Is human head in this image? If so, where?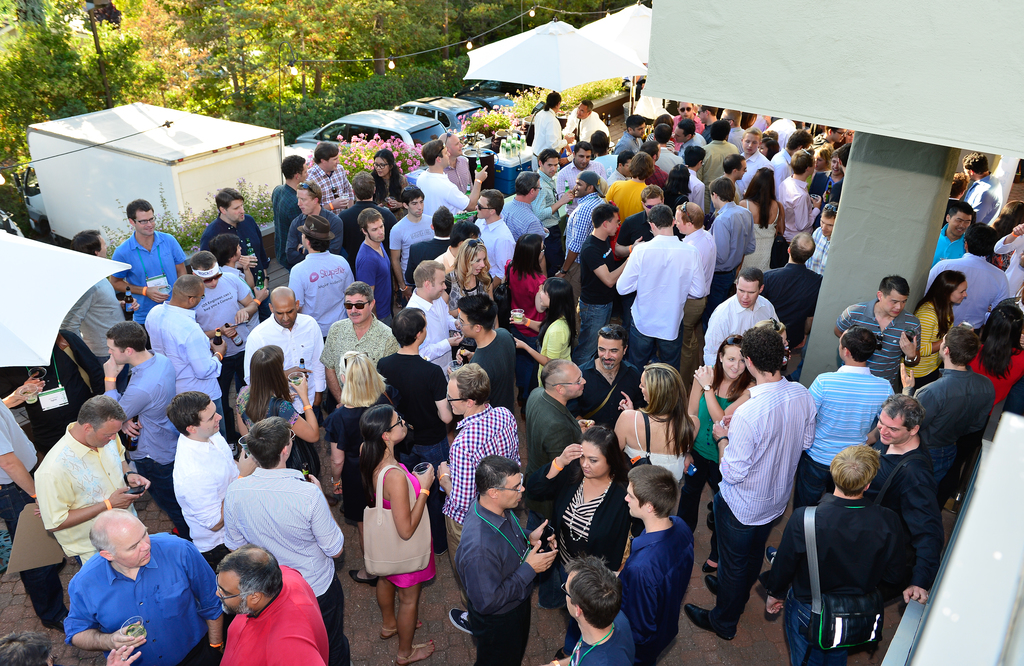
Yes, at bbox=[964, 153, 991, 180].
